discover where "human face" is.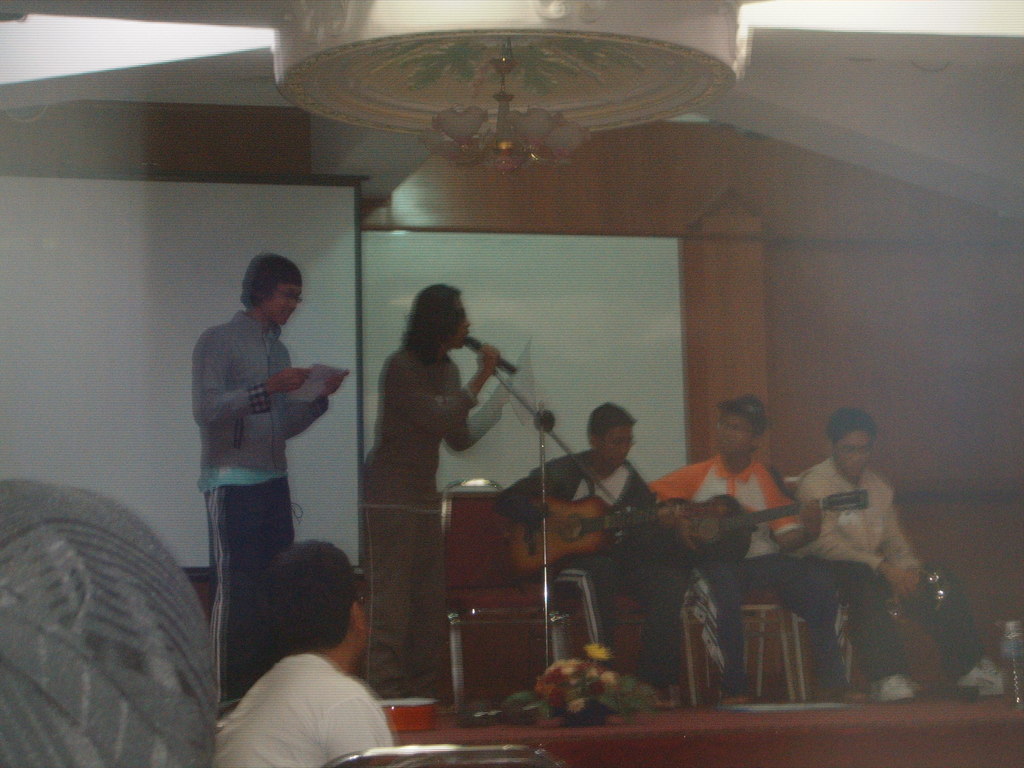
Discovered at bbox=[264, 275, 303, 316].
